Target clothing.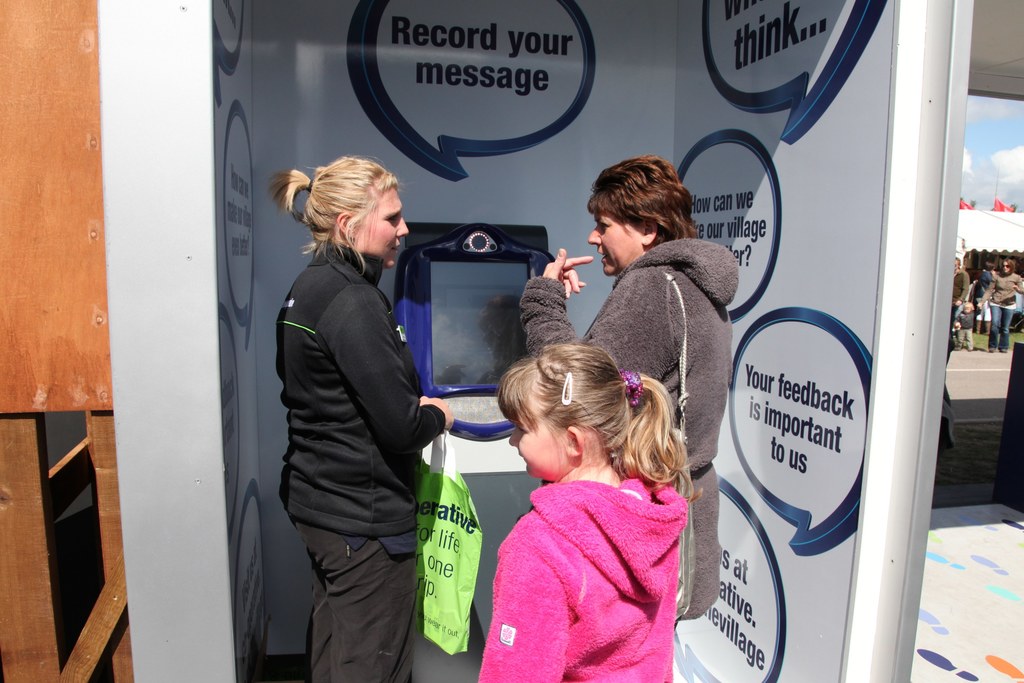
Target region: (991,267,1023,350).
